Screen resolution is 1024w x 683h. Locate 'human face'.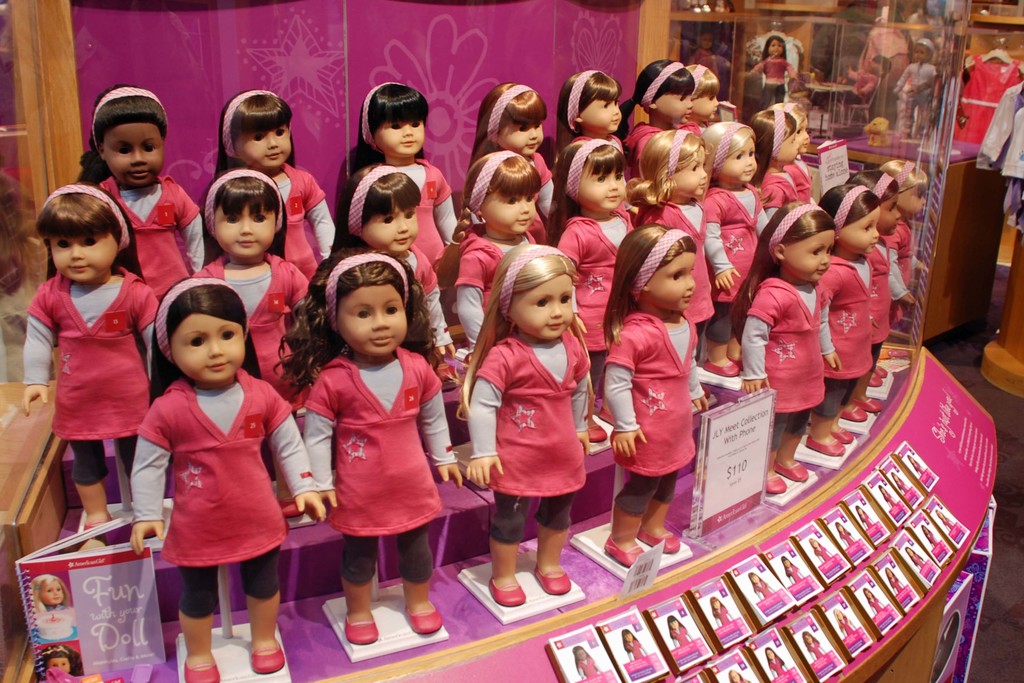
(360, 203, 417, 251).
